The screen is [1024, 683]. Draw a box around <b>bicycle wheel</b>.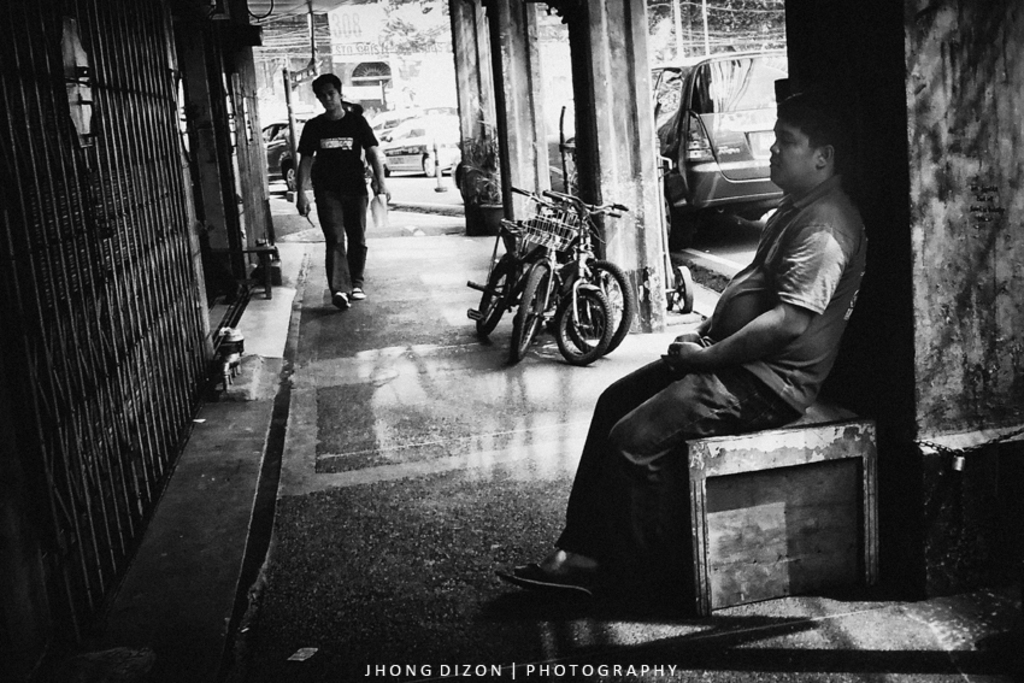
pyautogui.locateOnScreen(508, 264, 553, 360).
